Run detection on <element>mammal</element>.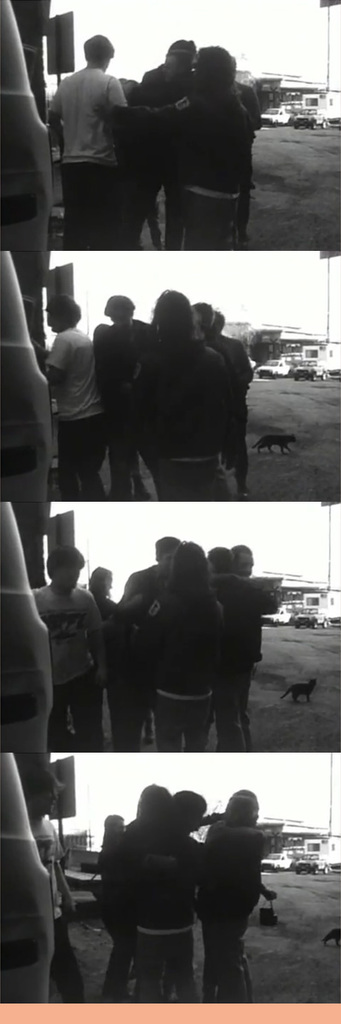
Result: [left=175, top=49, right=265, bottom=253].
